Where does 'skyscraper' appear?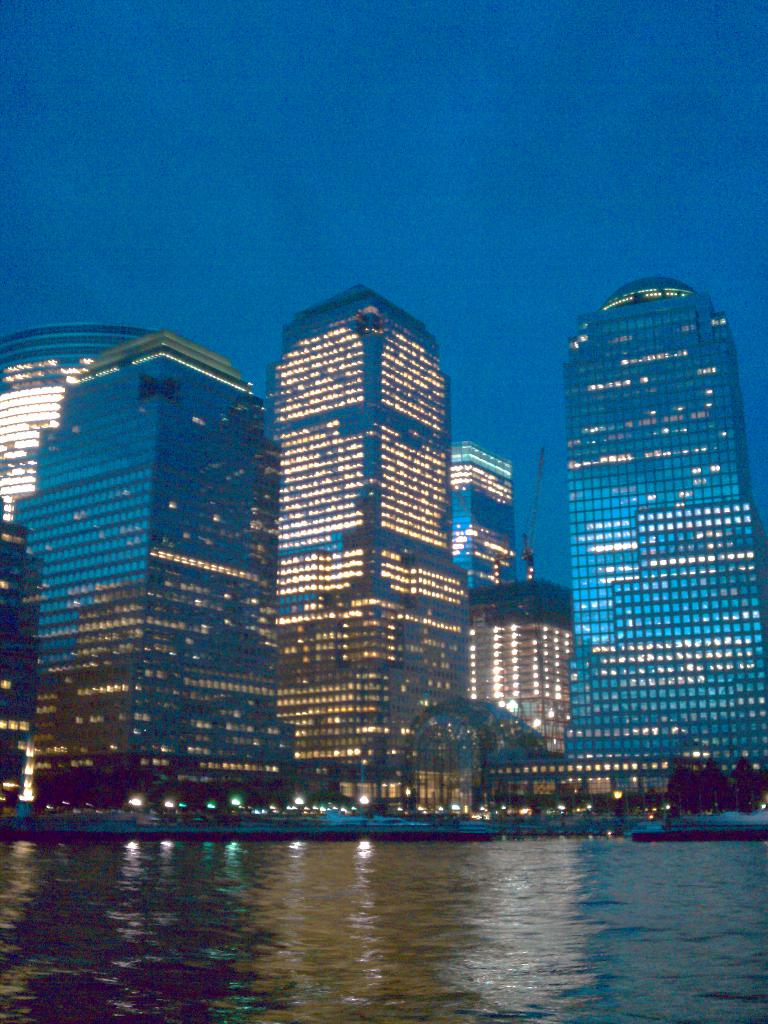
Appears at <bbox>428, 435, 518, 591</bbox>.
